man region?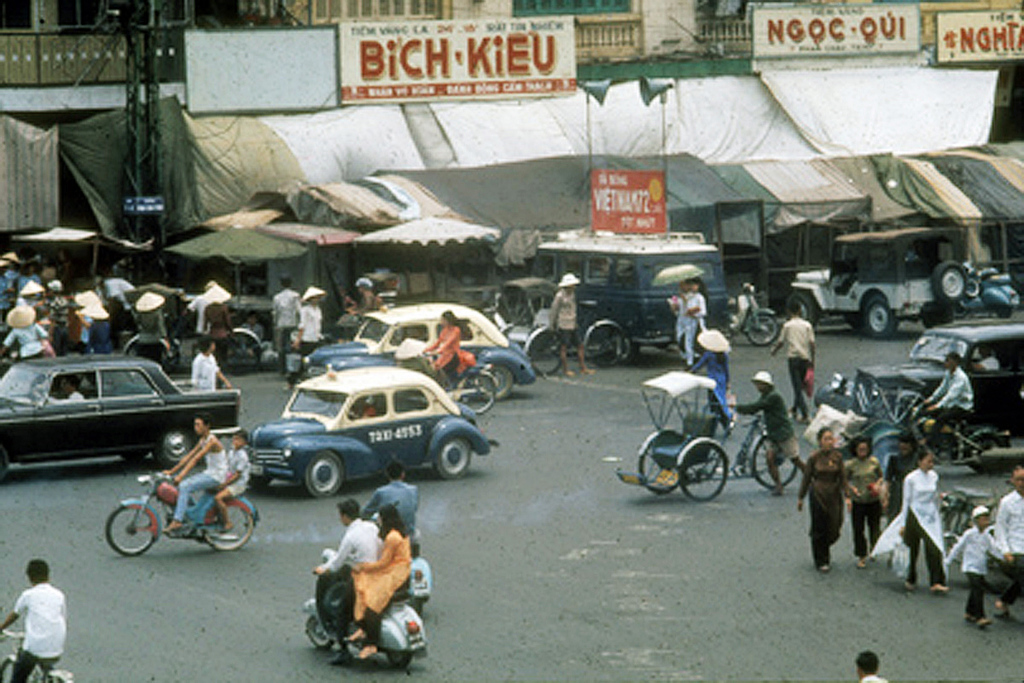
l=162, t=416, r=230, b=534
